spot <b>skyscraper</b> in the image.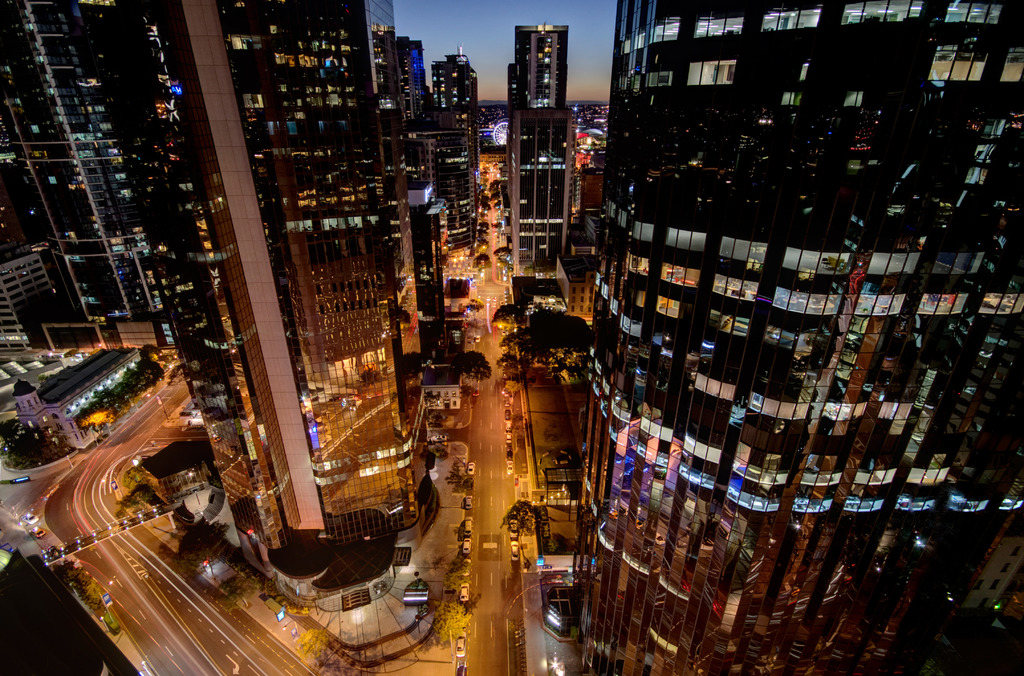
<b>skyscraper</b> found at l=430, t=45, r=480, b=237.
